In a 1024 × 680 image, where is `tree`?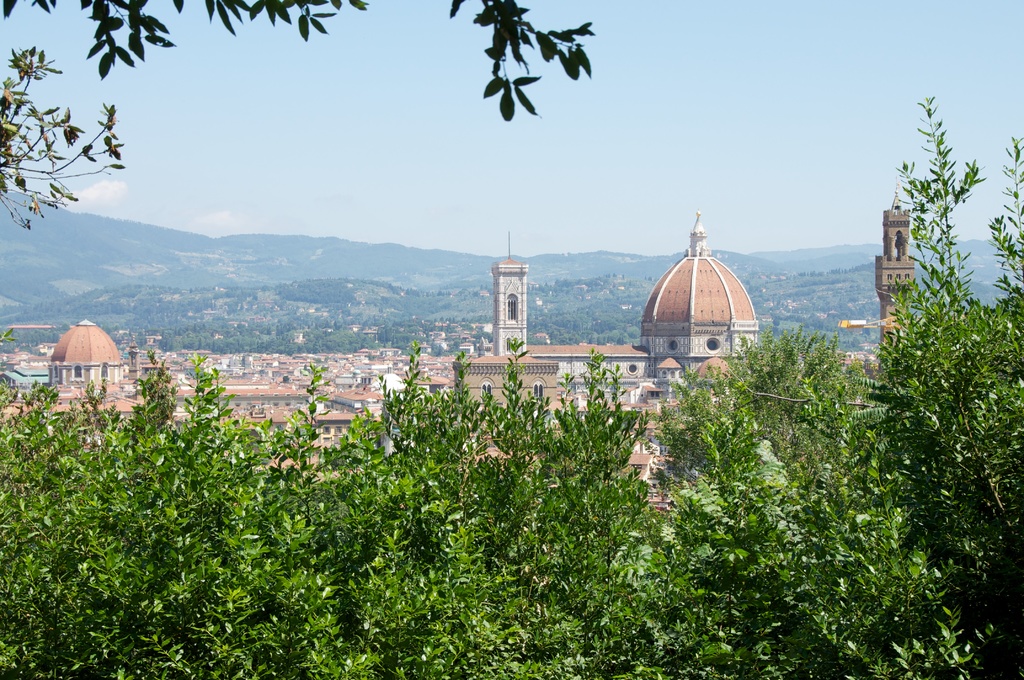
l=523, t=350, r=688, b=670.
